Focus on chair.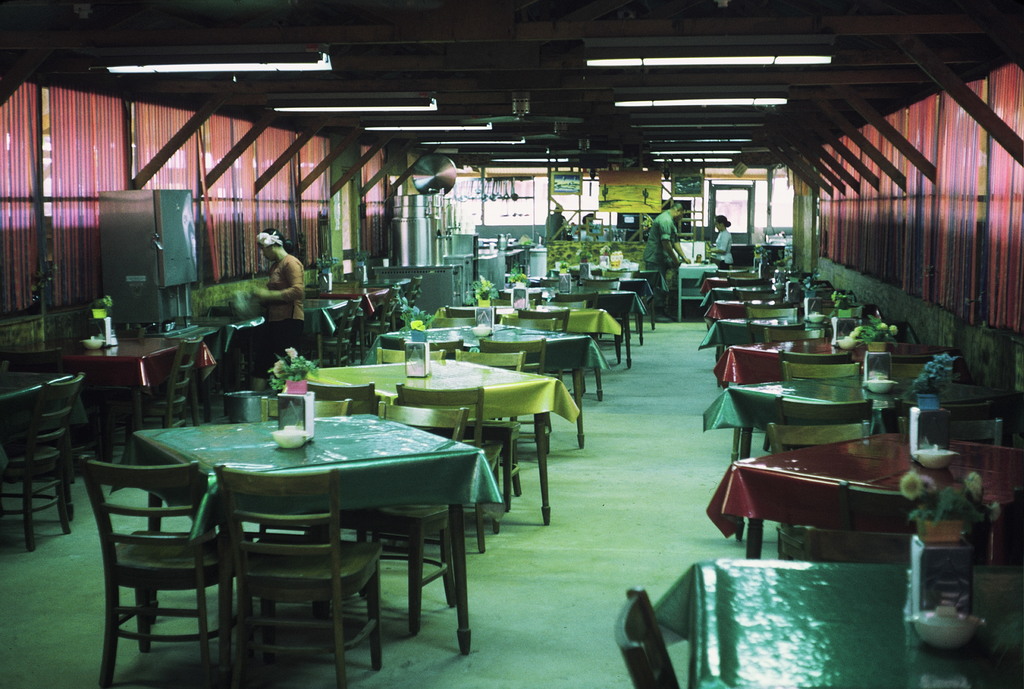
Focused at [388,378,505,551].
